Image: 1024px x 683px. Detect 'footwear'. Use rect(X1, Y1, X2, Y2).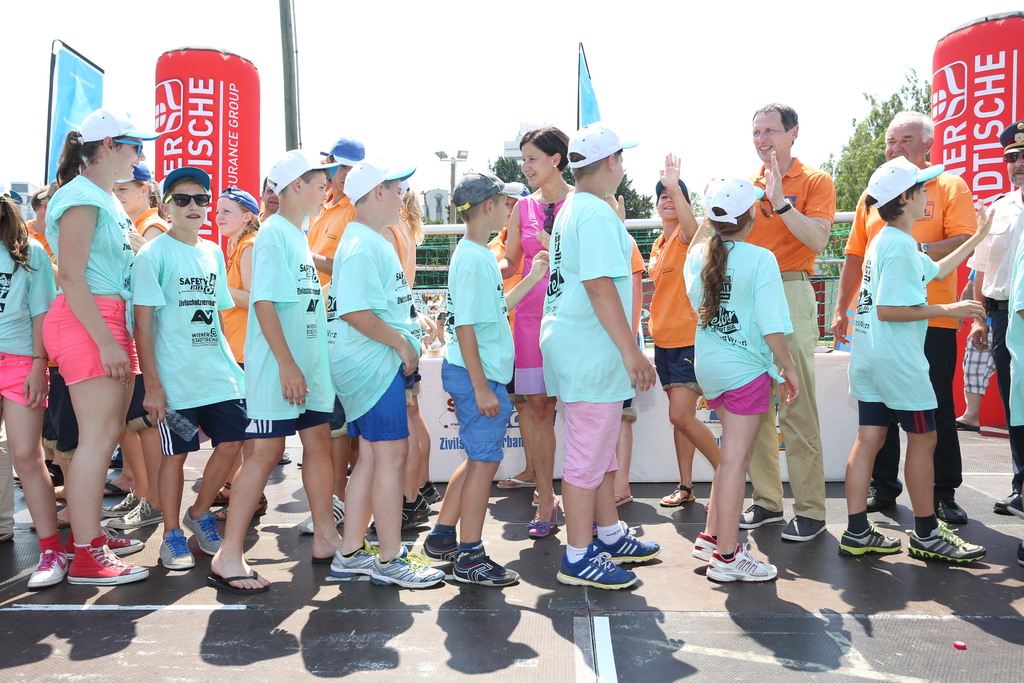
rect(277, 452, 291, 464).
